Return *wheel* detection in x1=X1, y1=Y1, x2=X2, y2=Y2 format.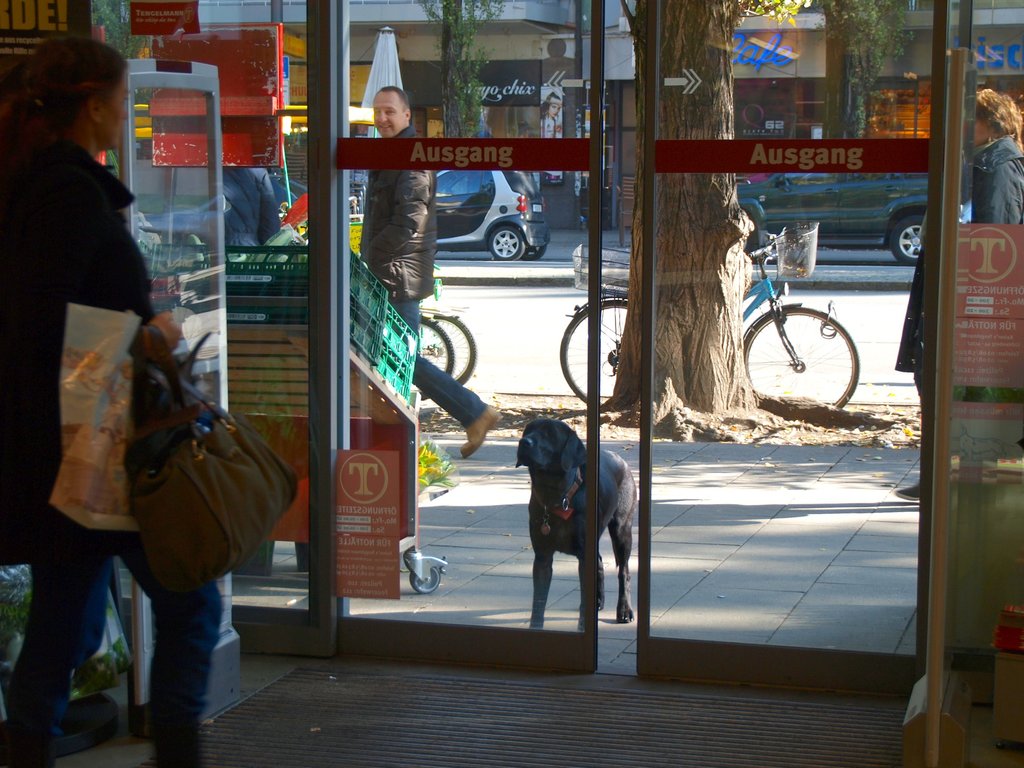
x1=488, y1=227, x2=529, y2=256.
